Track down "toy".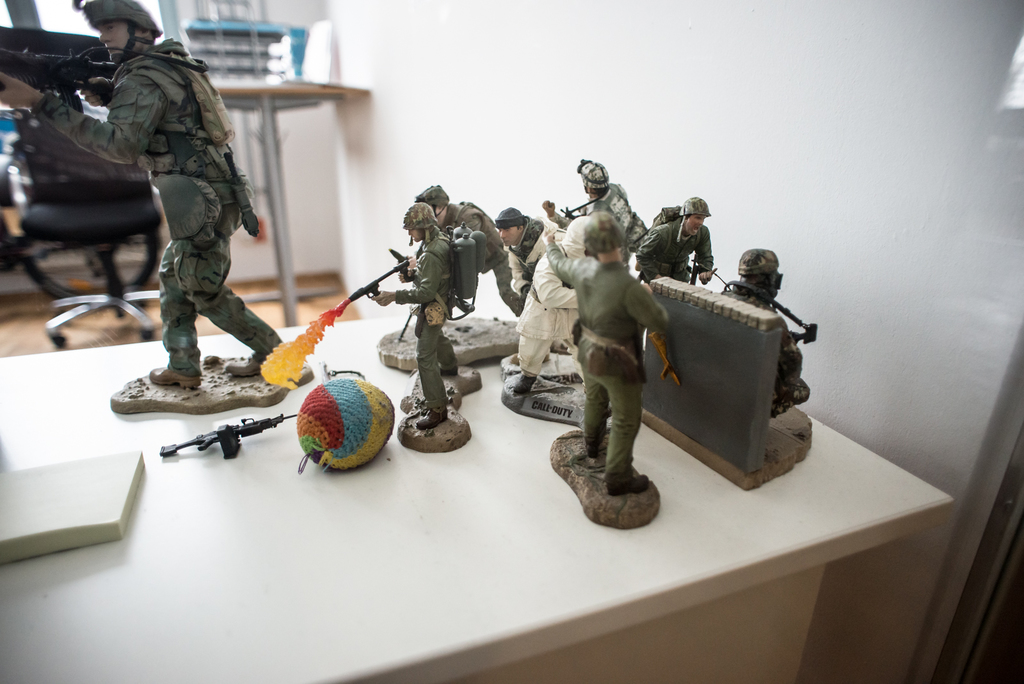
Tracked to 369/183/531/370.
